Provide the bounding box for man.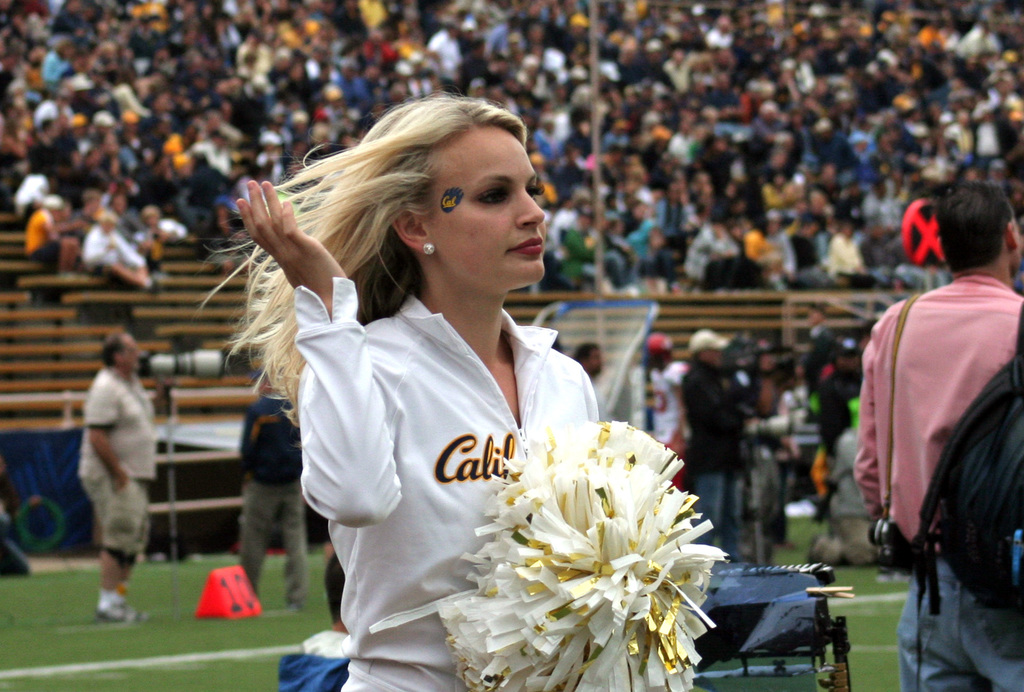
<region>232, 367, 309, 614</region>.
